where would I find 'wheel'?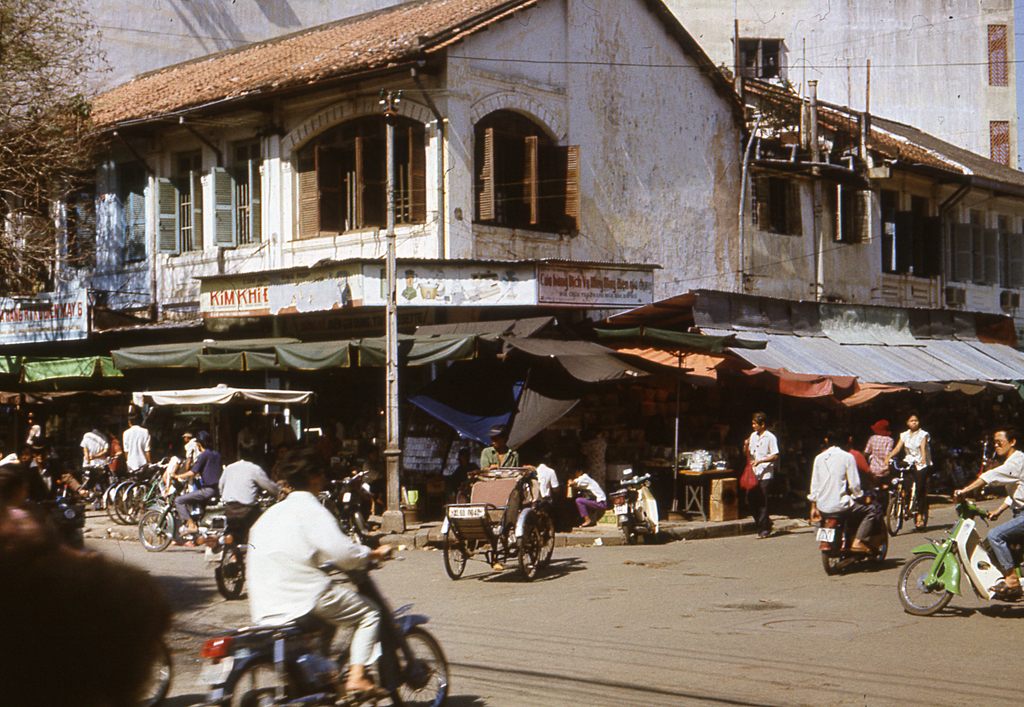
At select_region(138, 642, 173, 706).
